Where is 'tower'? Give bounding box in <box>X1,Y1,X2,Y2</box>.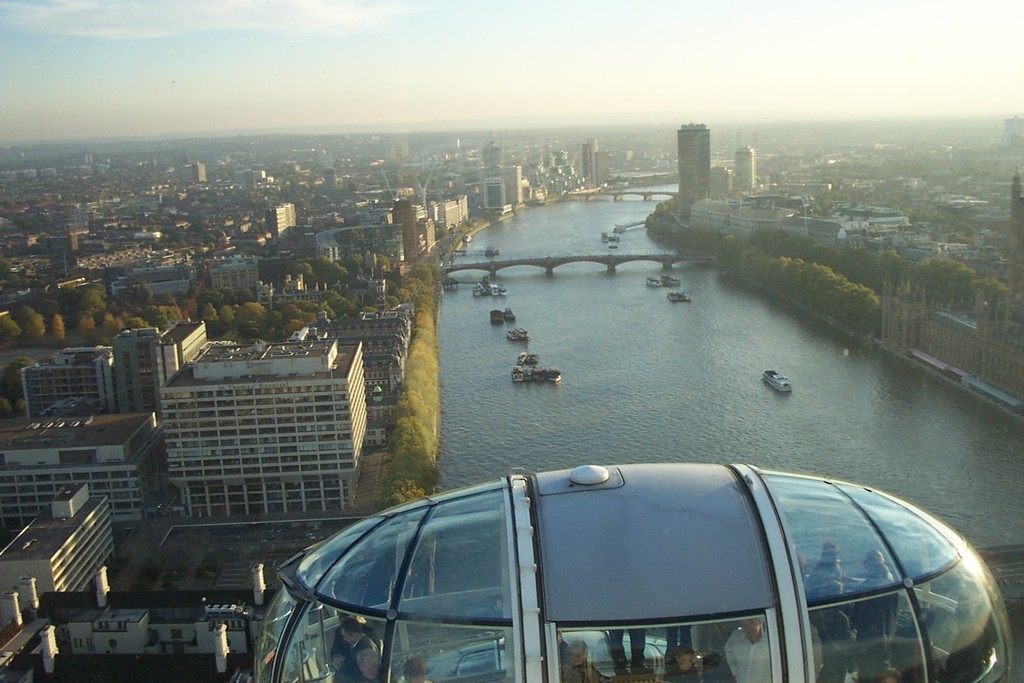
<box>673,120,713,217</box>.
